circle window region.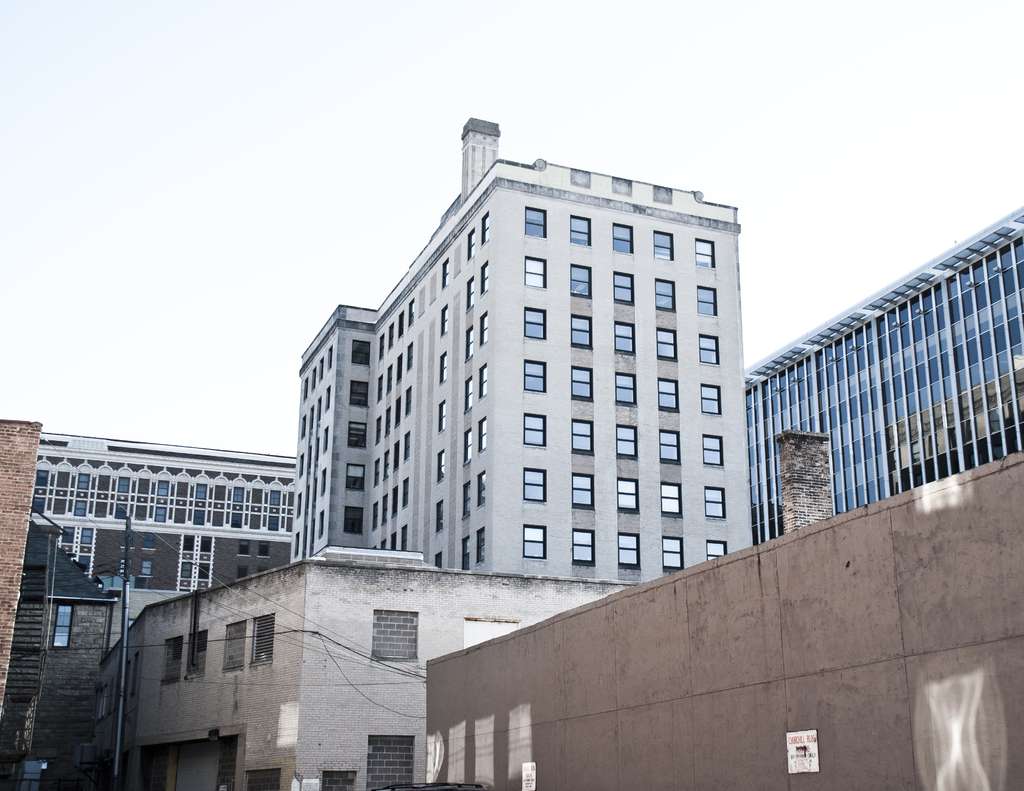
Region: box(232, 515, 246, 528).
